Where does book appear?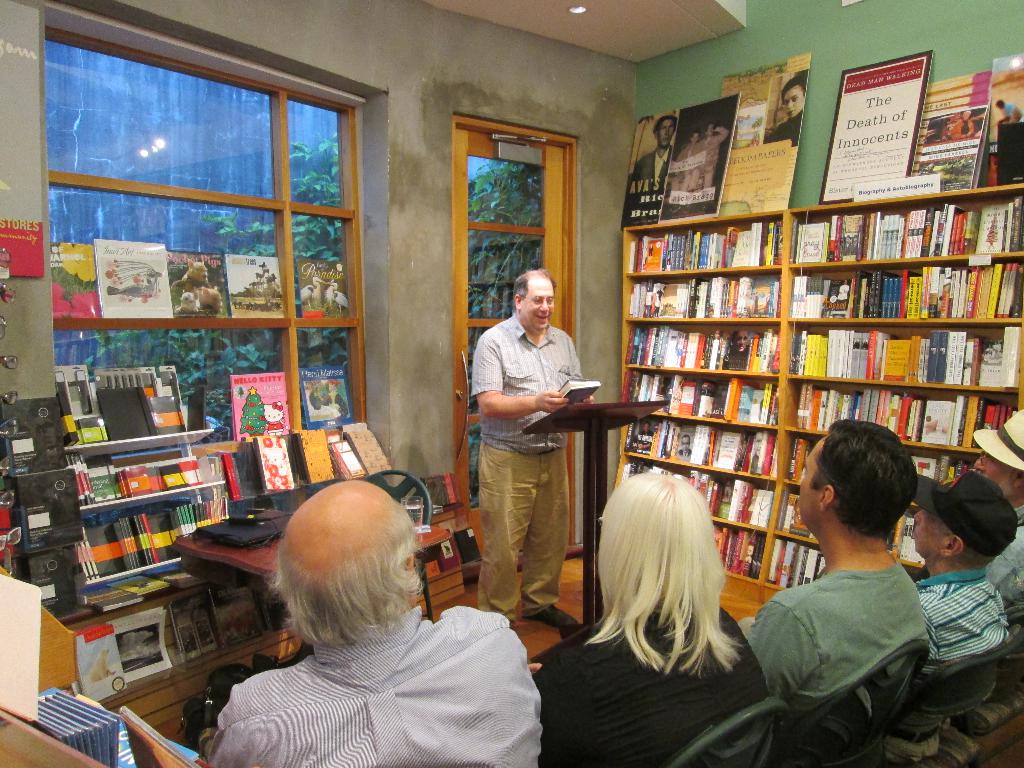
Appears at 161, 249, 228, 323.
